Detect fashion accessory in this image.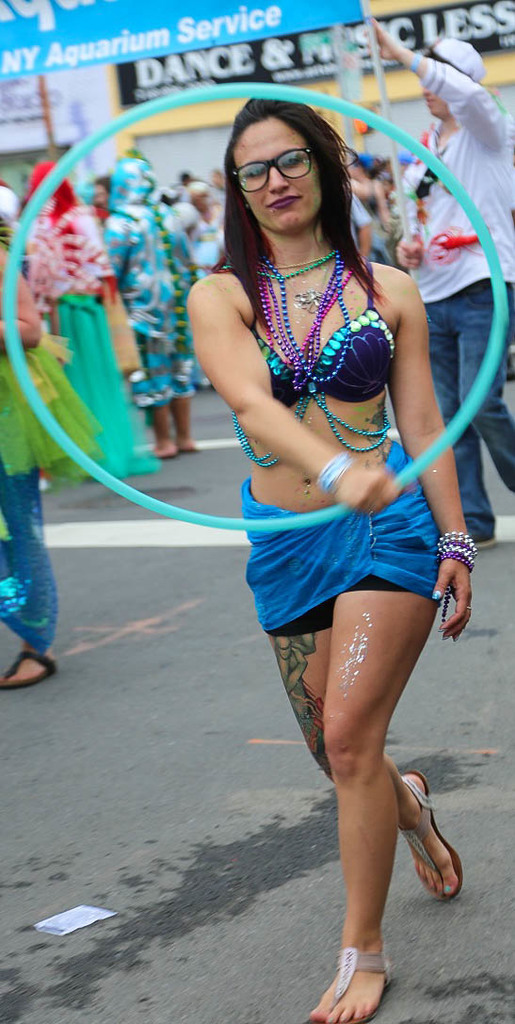
Detection: BBox(233, 140, 315, 195).
